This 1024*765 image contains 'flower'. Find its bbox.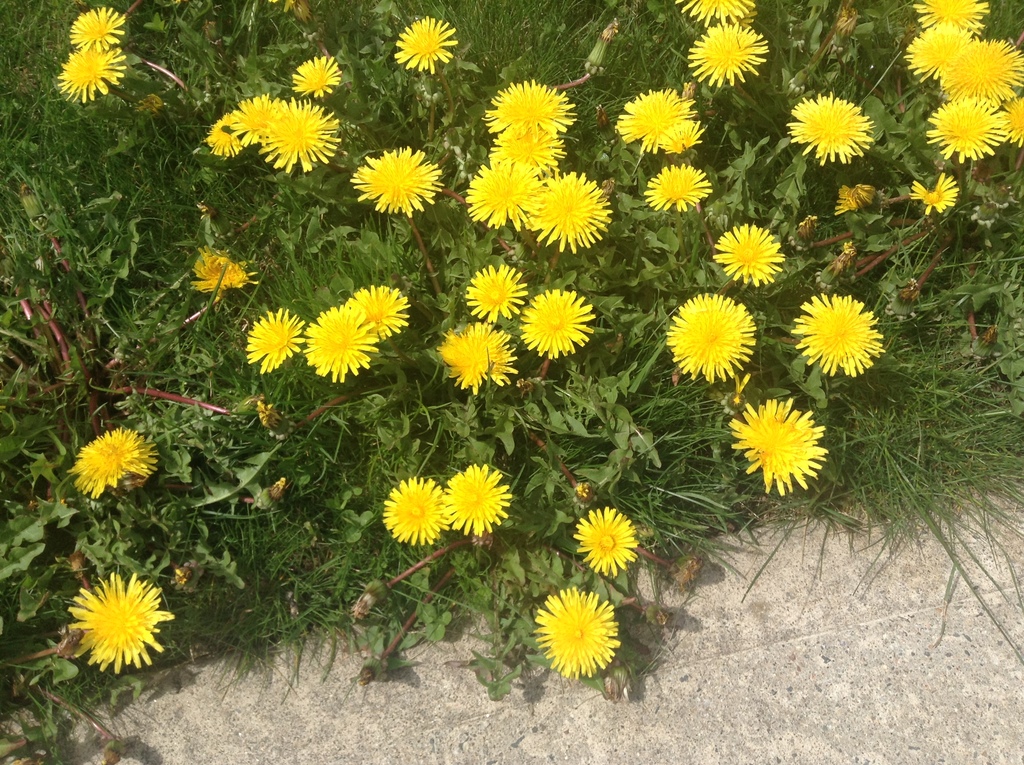
bbox=(443, 463, 509, 541).
